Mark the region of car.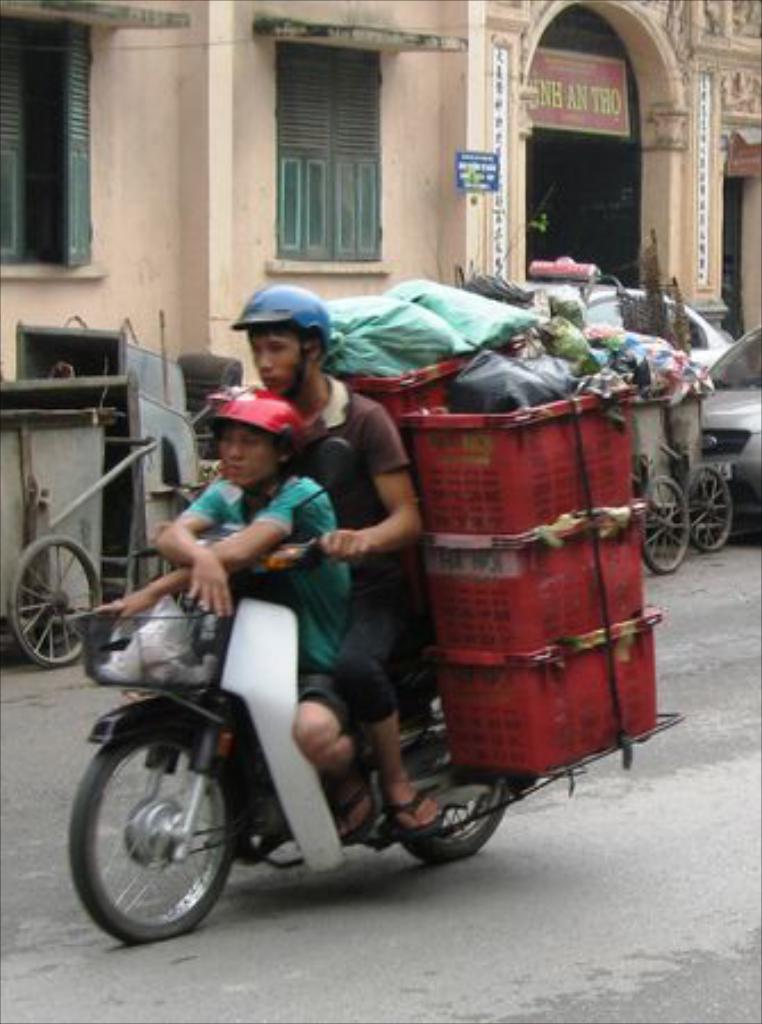
Region: bbox(503, 255, 755, 382).
